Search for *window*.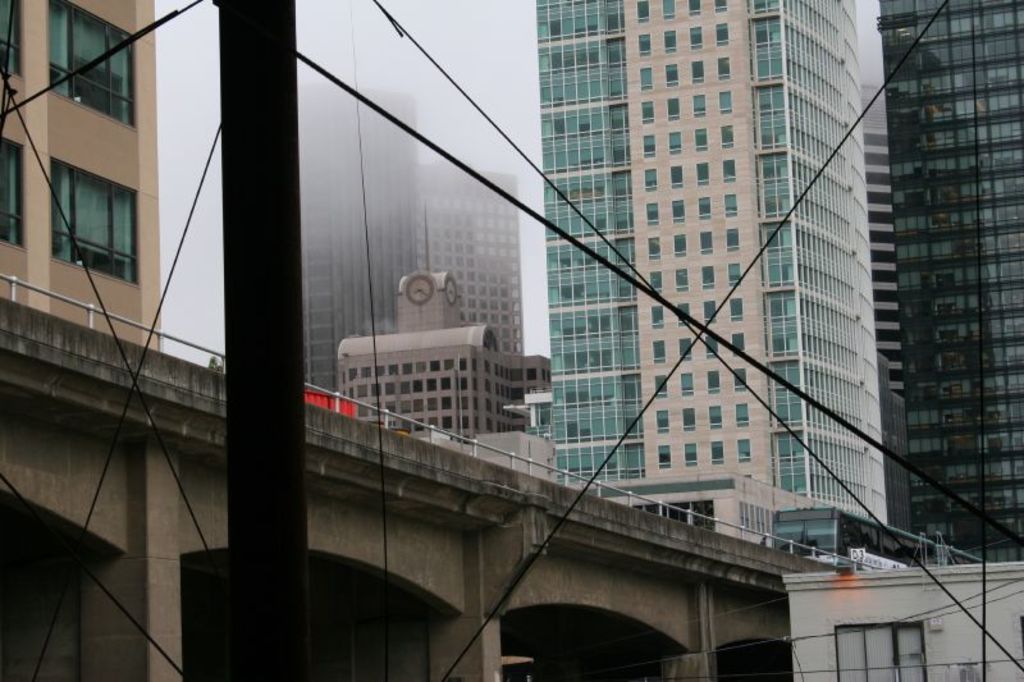
Found at x1=698, y1=234, x2=716, y2=255.
